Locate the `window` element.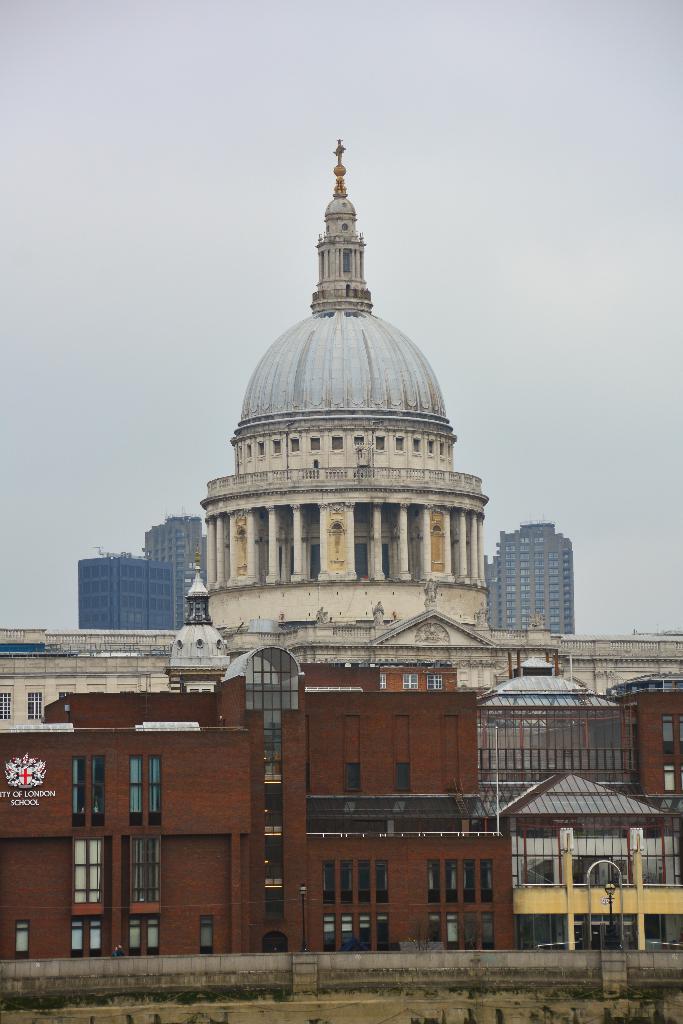
Element bbox: [left=322, top=860, right=386, bottom=904].
